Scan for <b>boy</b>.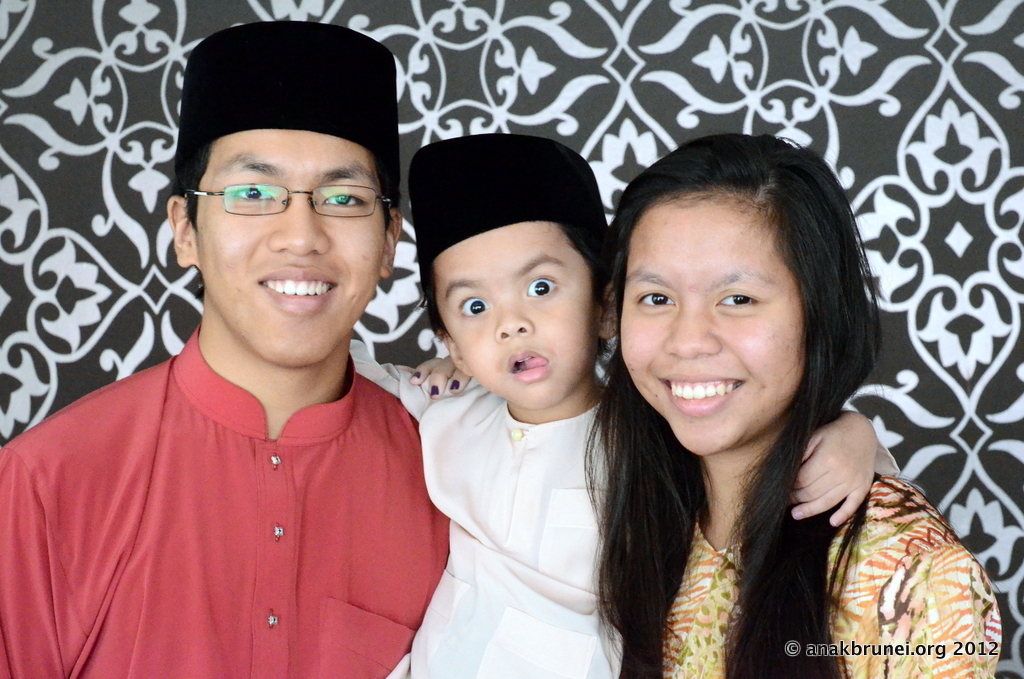
Scan result: [350, 132, 899, 678].
